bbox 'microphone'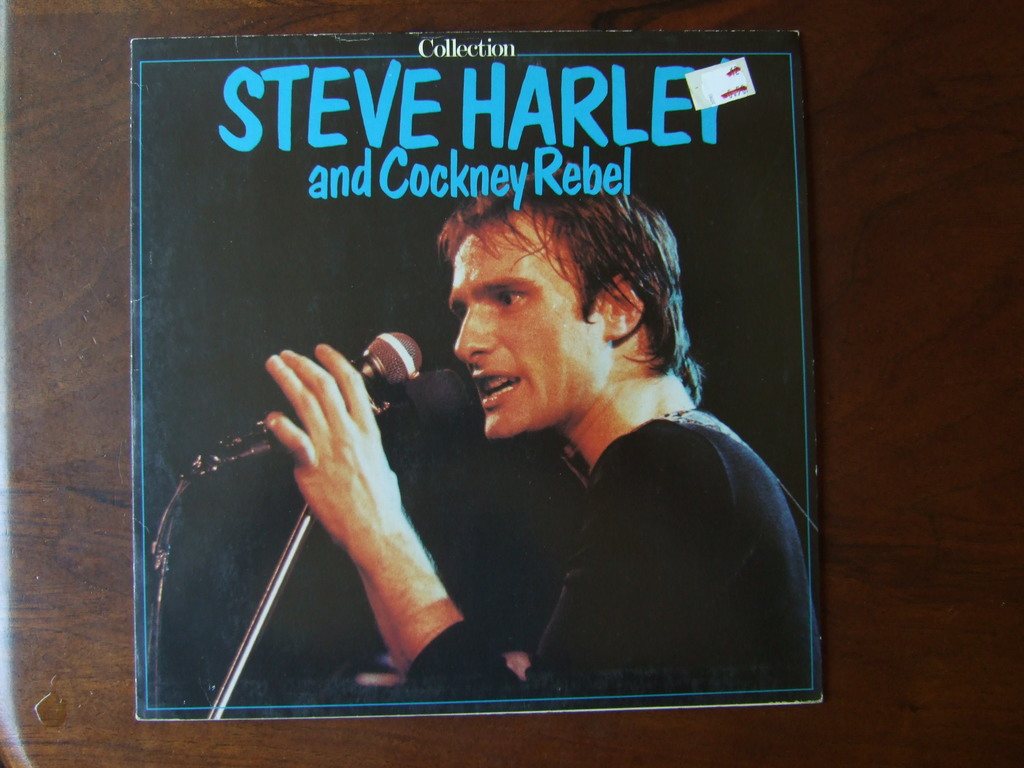
locate(203, 327, 424, 444)
